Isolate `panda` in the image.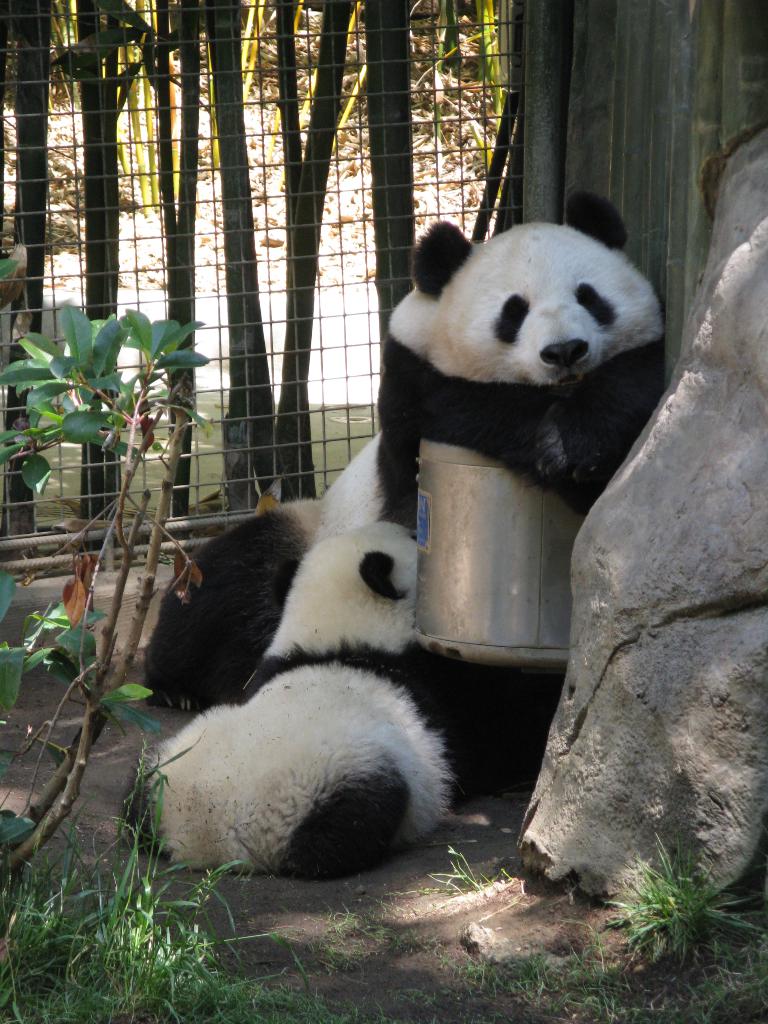
Isolated region: (x1=121, y1=515, x2=493, y2=882).
